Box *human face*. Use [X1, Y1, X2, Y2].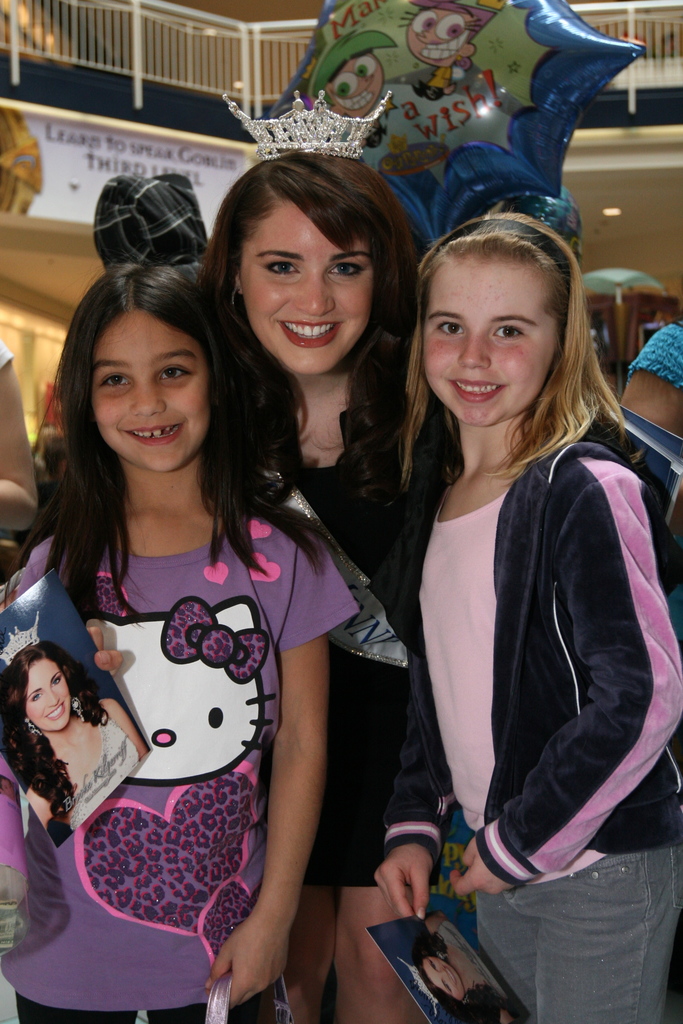
[26, 659, 72, 732].
